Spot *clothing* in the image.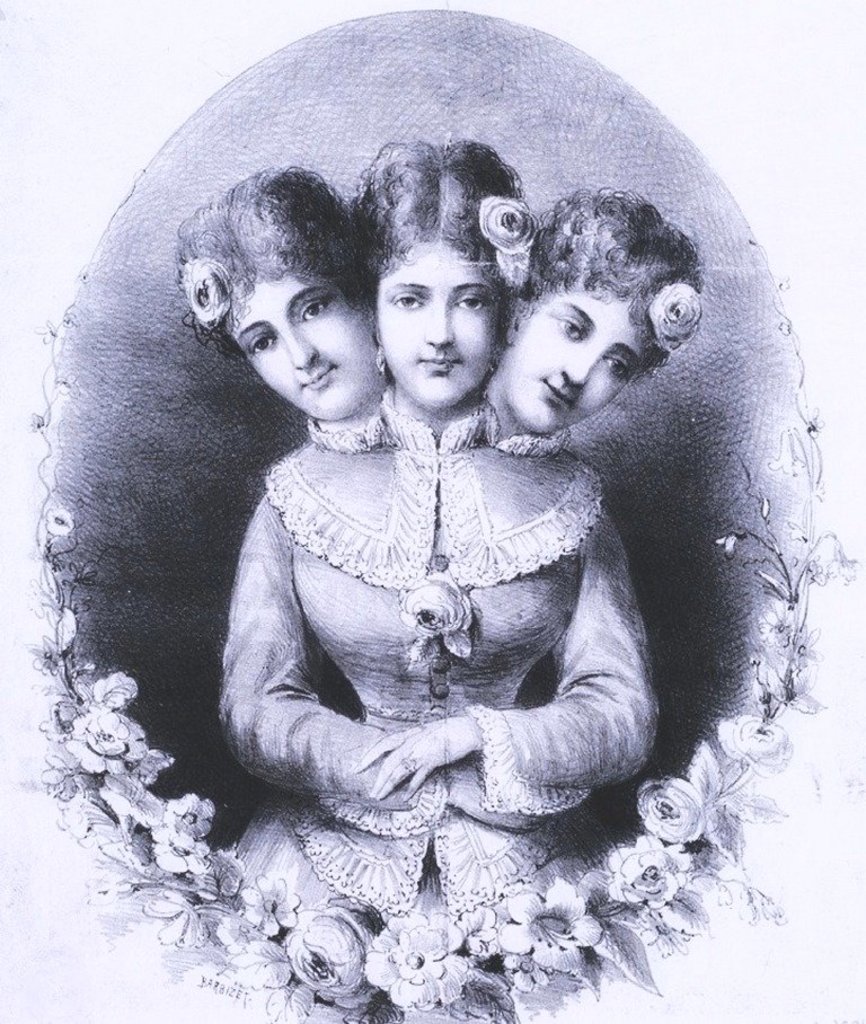
*clothing* found at (x1=171, y1=330, x2=559, y2=871).
